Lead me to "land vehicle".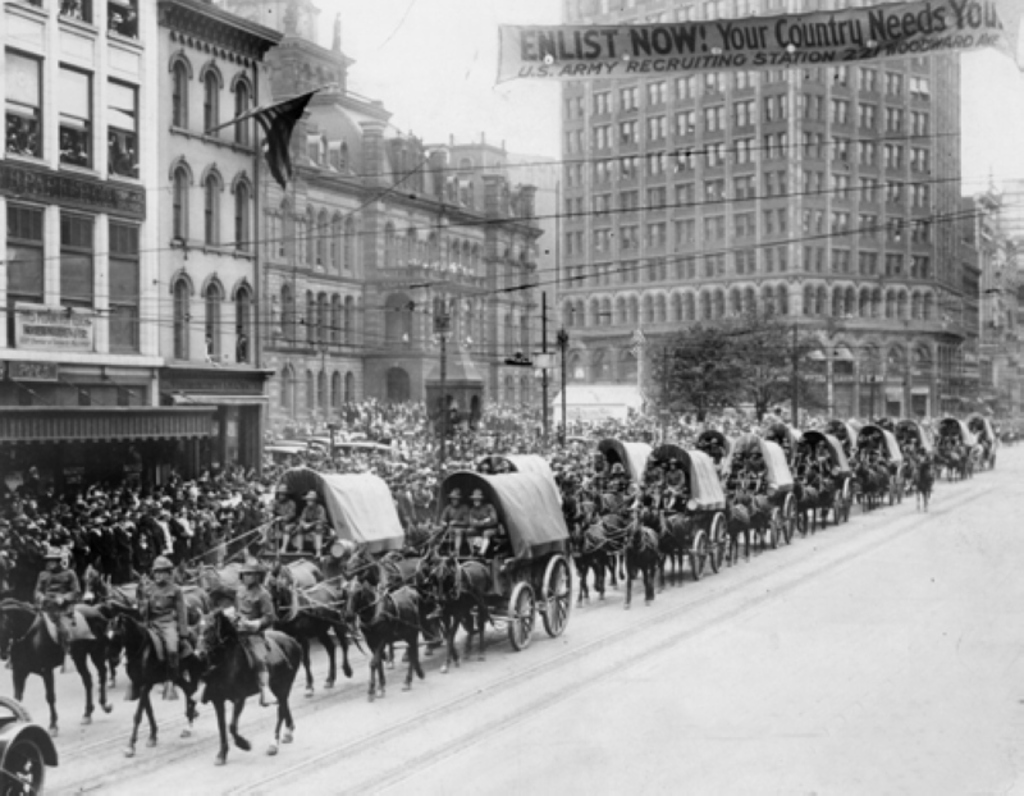
Lead to <bbox>799, 429, 858, 513</bbox>.
